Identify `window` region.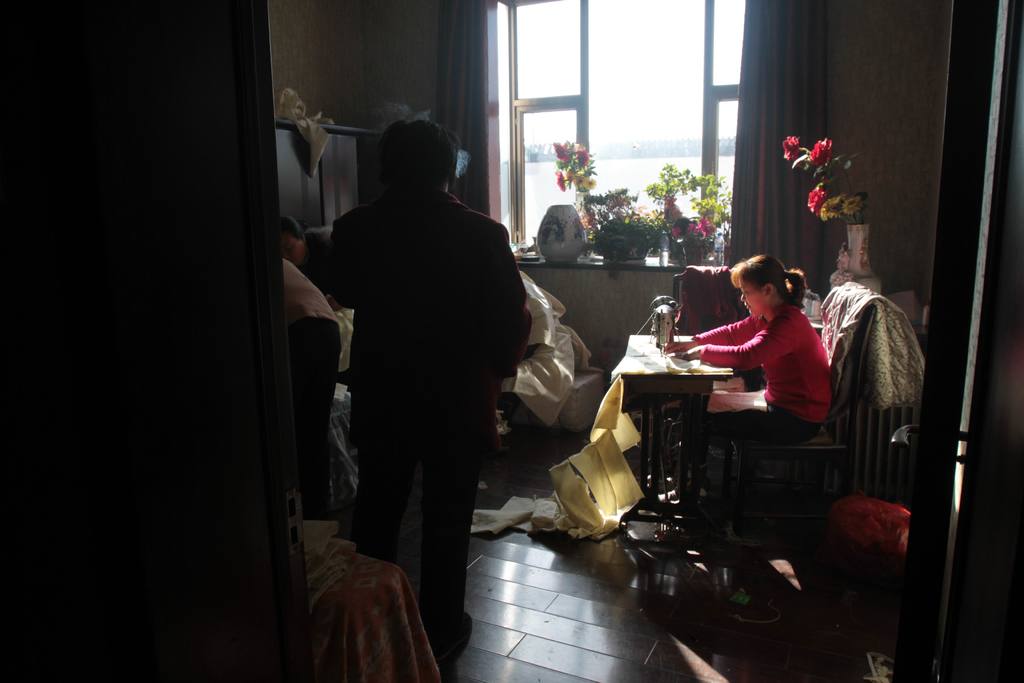
Region: <bbox>494, 0, 729, 272</bbox>.
